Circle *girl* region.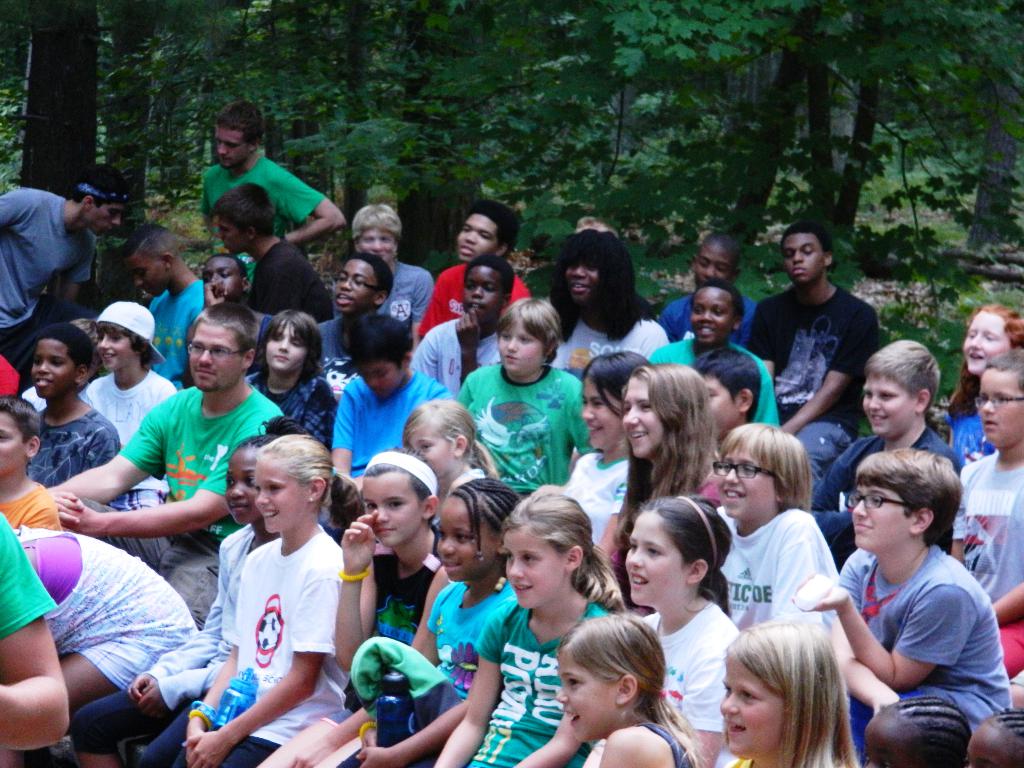
Region: (left=548, top=226, right=669, bottom=364).
